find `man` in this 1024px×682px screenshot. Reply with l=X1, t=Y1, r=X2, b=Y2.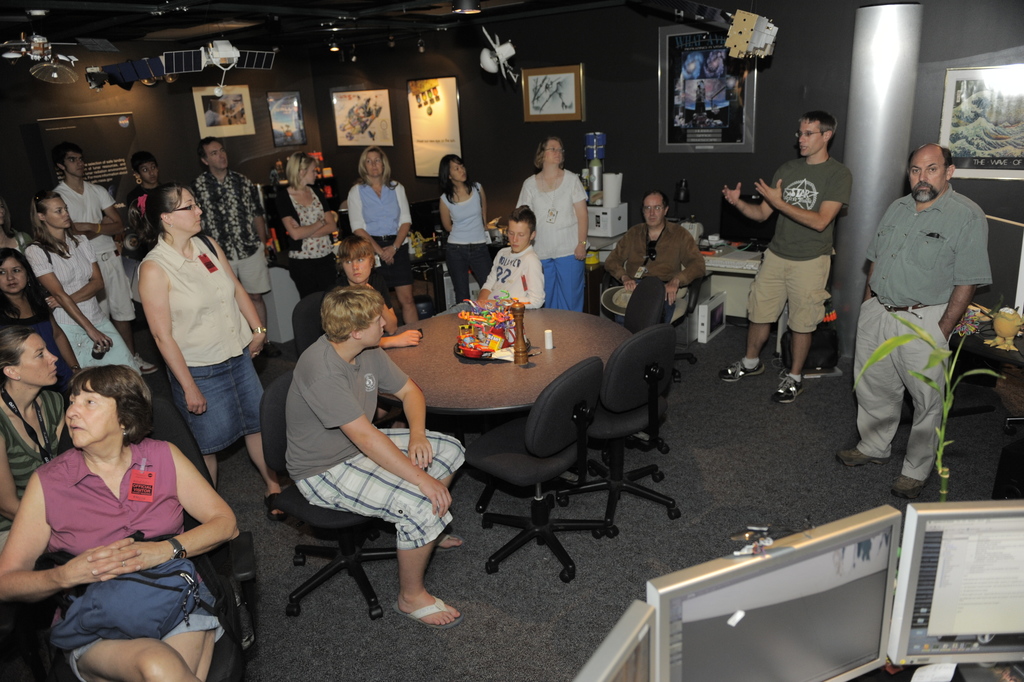
l=602, t=191, r=707, b=313.
